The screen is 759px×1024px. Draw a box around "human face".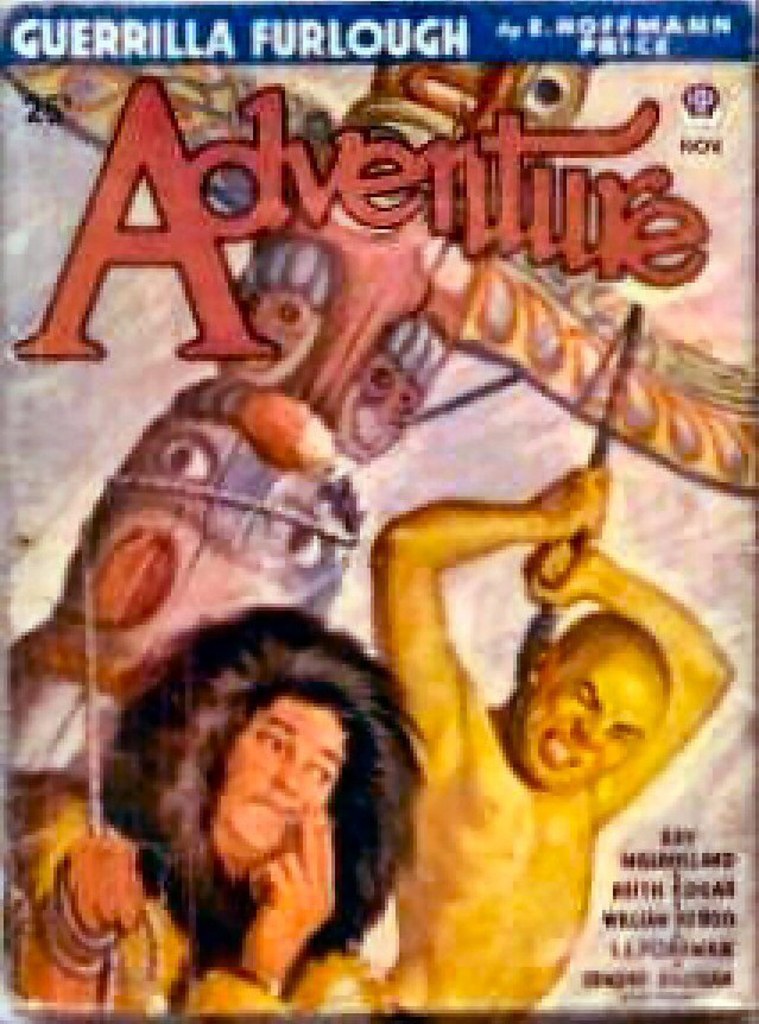
left=517, top=644, right=659, bottom=786.
